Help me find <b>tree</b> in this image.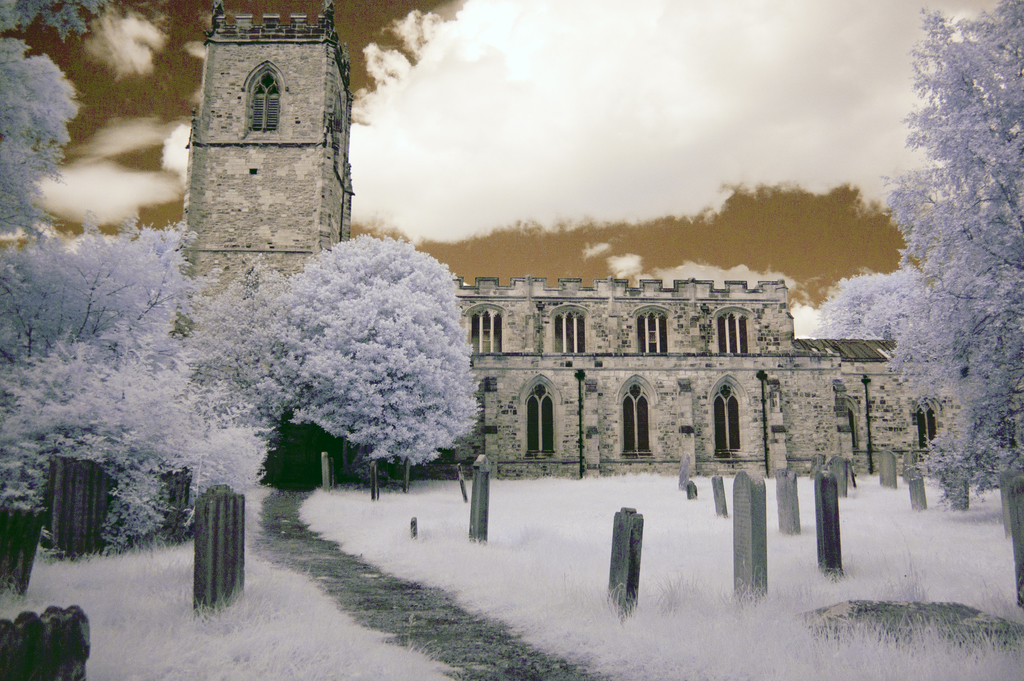
Found it: pyautogui.locateOnScreen(888, 0, 1023, 612).
